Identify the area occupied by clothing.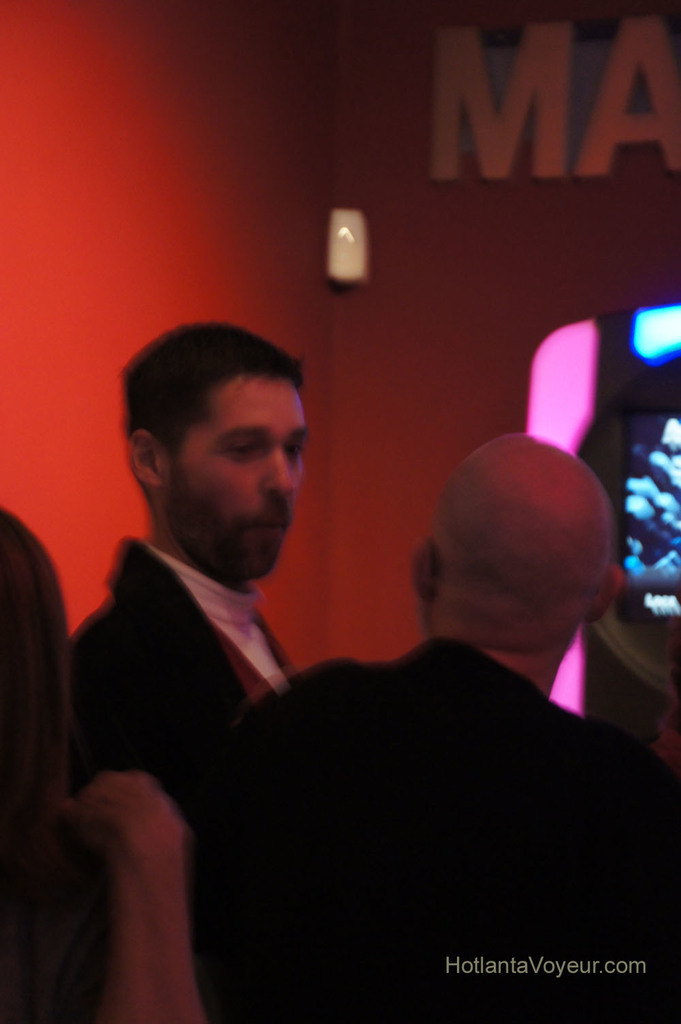
Area: 0 769 201 1023.
